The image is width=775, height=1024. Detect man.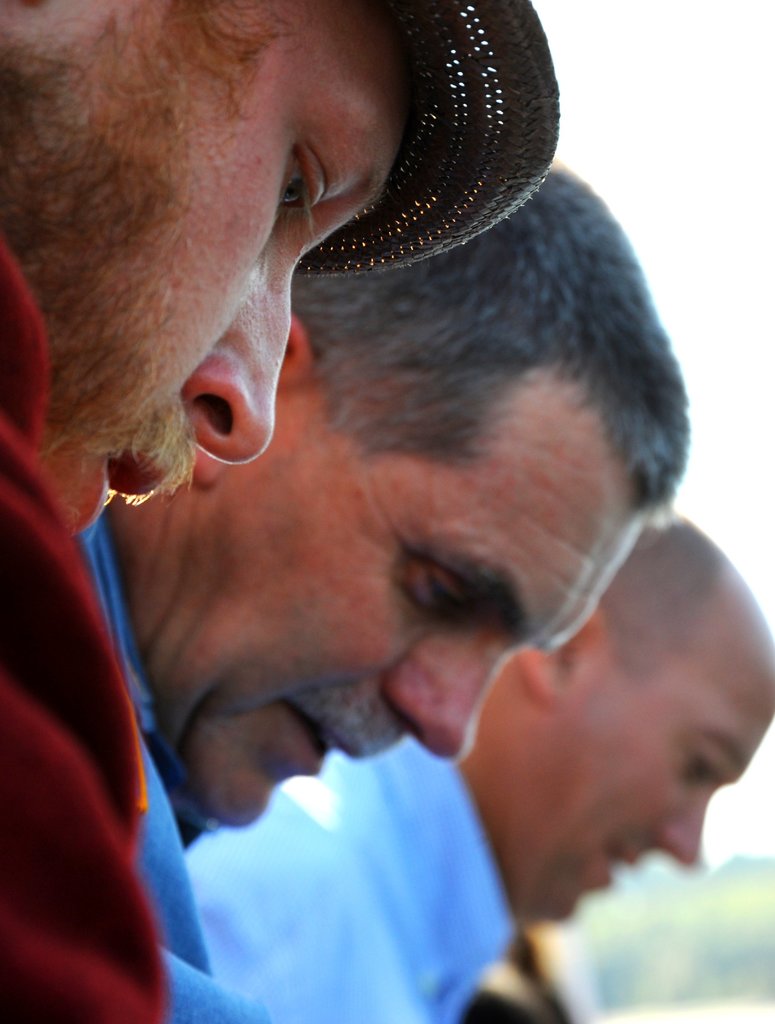
Detection: x1=0 y1=0 x2=560 y2=1023.
